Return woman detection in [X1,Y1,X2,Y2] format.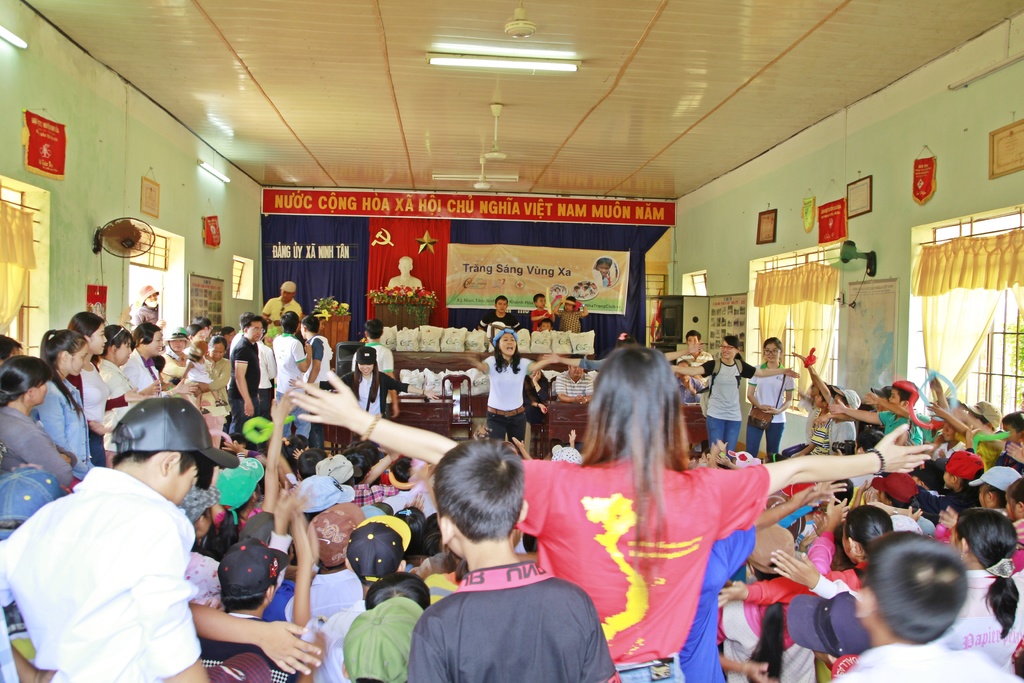
[189,332,240,418].
